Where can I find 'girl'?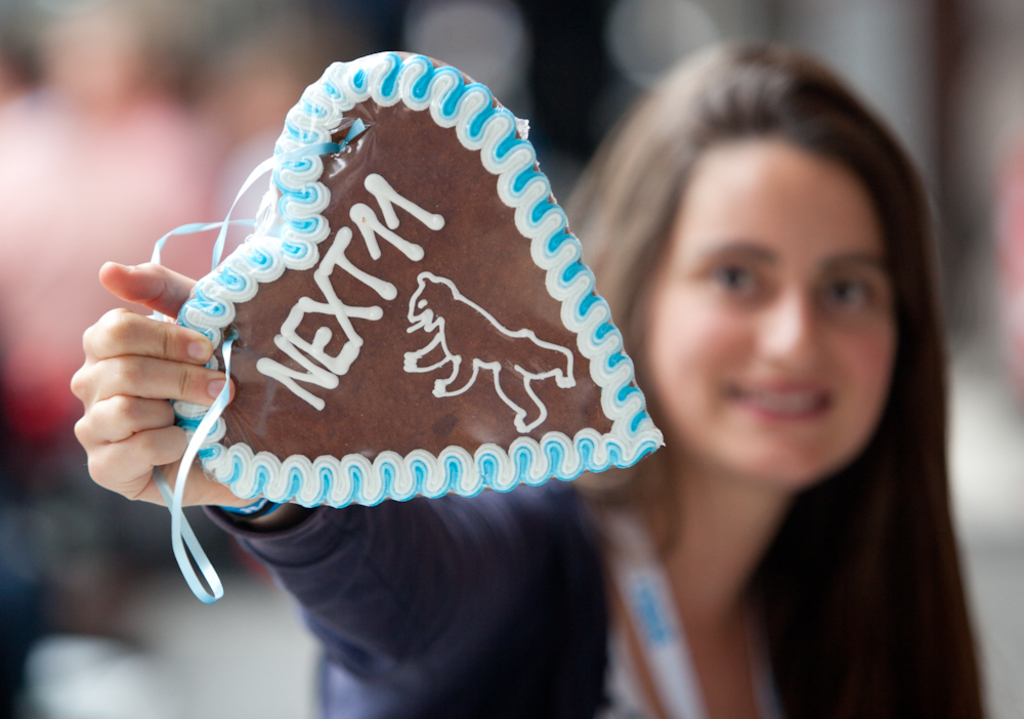
You can find it at <bbox>73, 42, 986, 718</bbox>.
